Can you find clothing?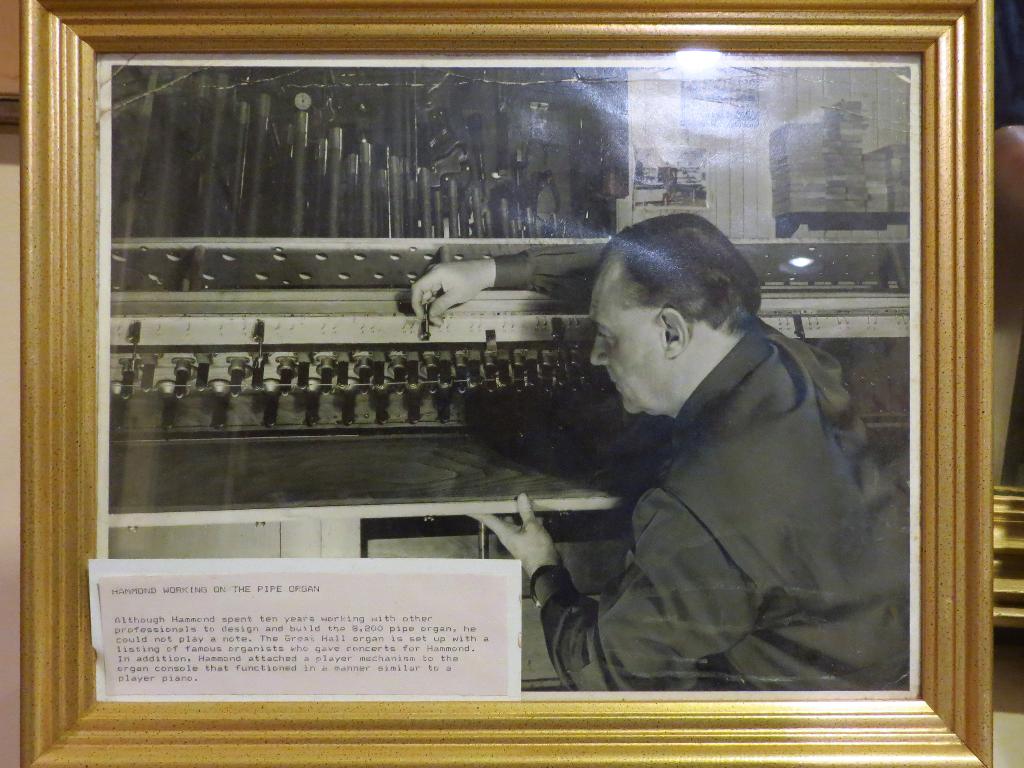
Yes, bounding box: detection(509, 284, 899, 708).
